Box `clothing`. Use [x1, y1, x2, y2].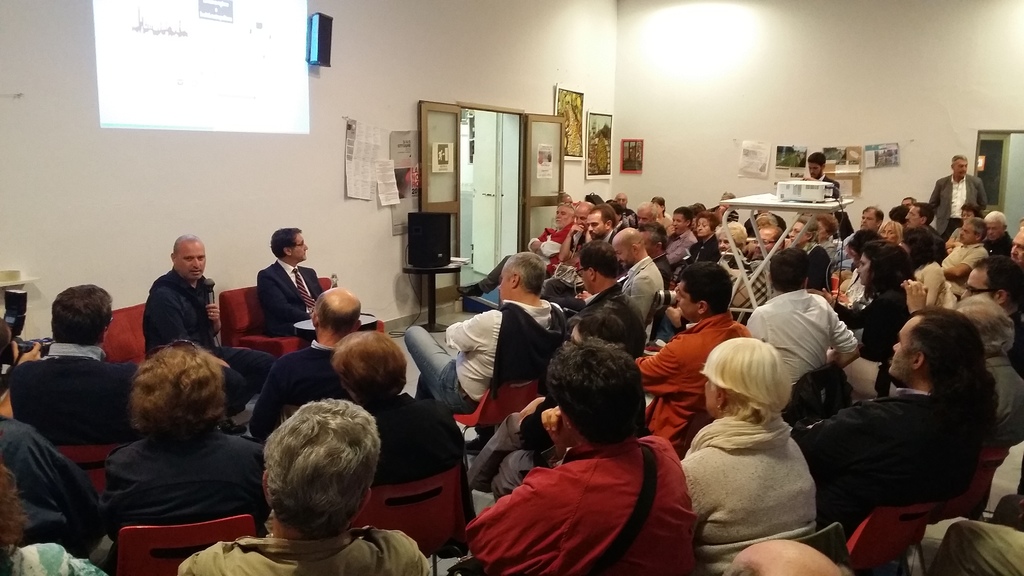
[256, 256, 380, 340].
